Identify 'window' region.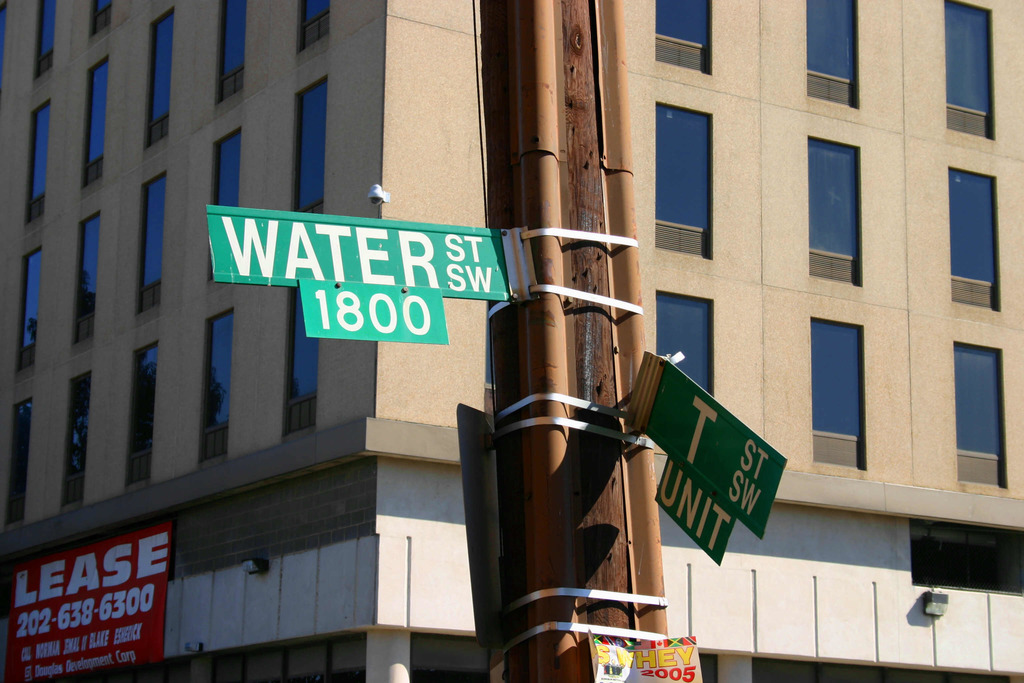
Region: {"left": 804, "top": 135, "right": 862, "bottom": 288}.
